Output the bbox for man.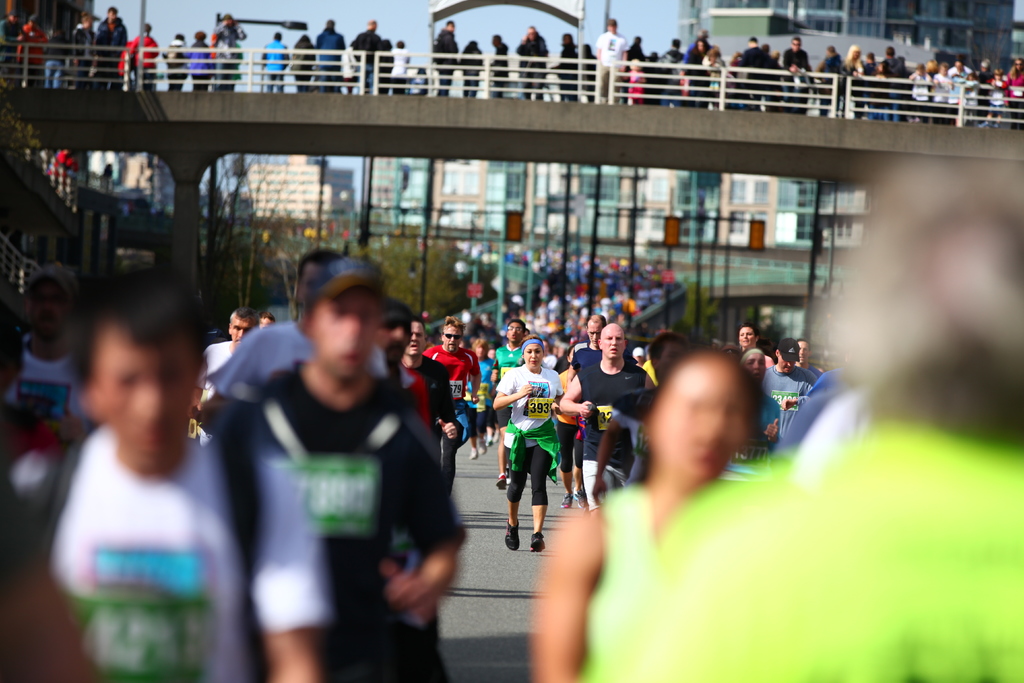
685/29/712/57.
